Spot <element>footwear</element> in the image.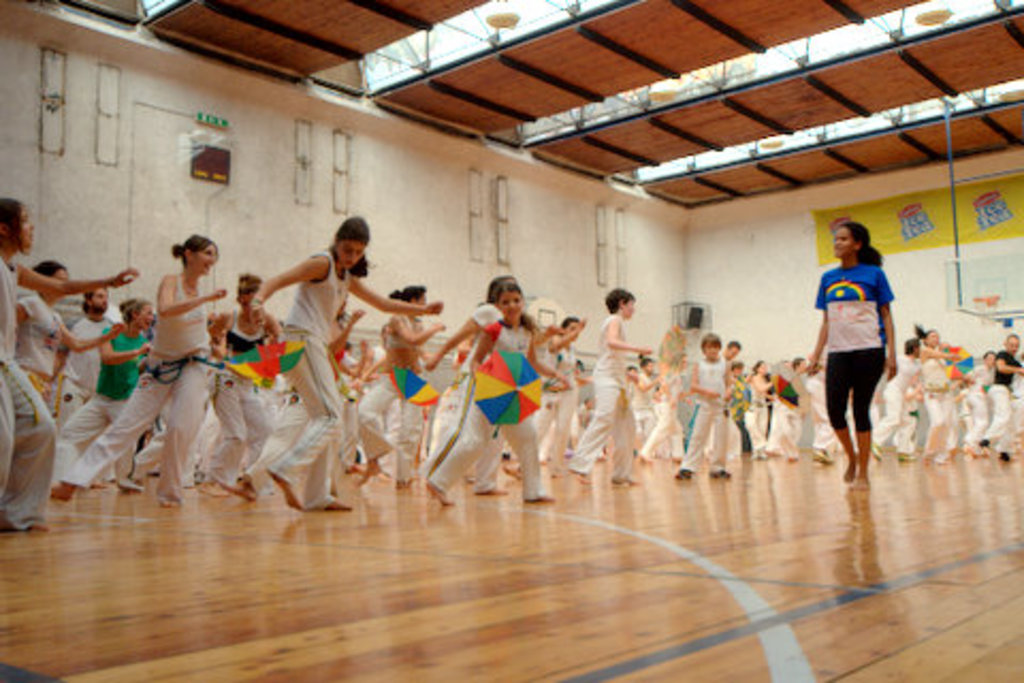
<element>footwear</element> found at rect(672, 465, 689, 480).
